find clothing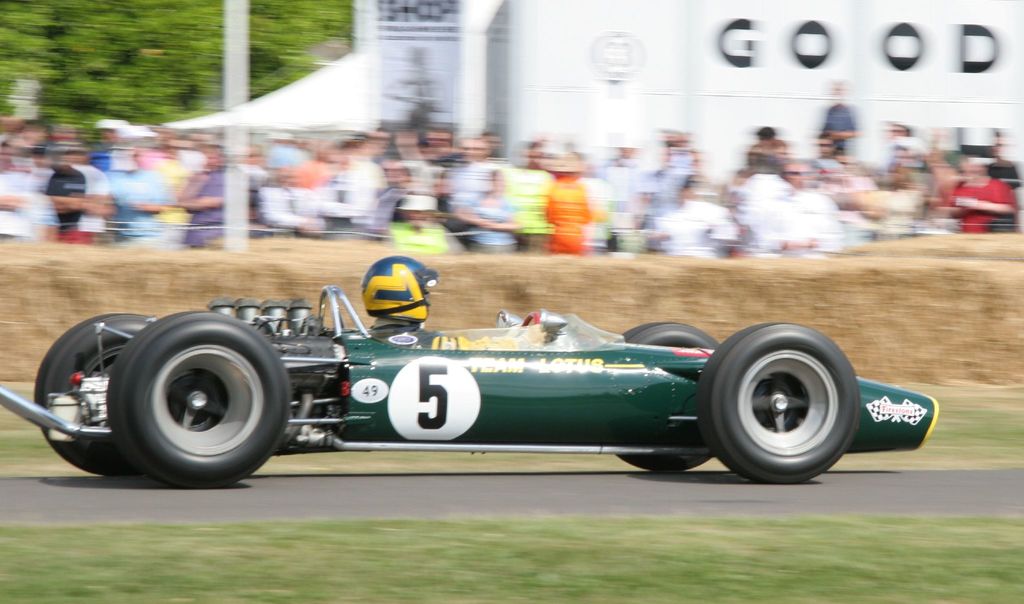
l=829, t=102, r=858, b=158
